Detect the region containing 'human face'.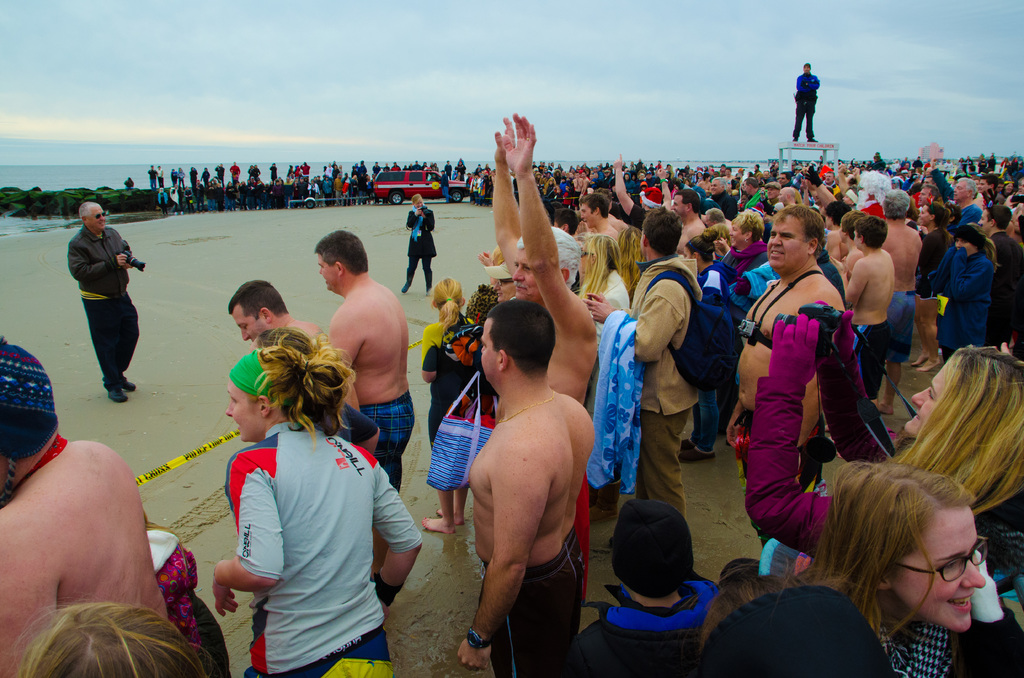
{"left": 952, "top": 179, "right": 965, "bottom": 199}.
